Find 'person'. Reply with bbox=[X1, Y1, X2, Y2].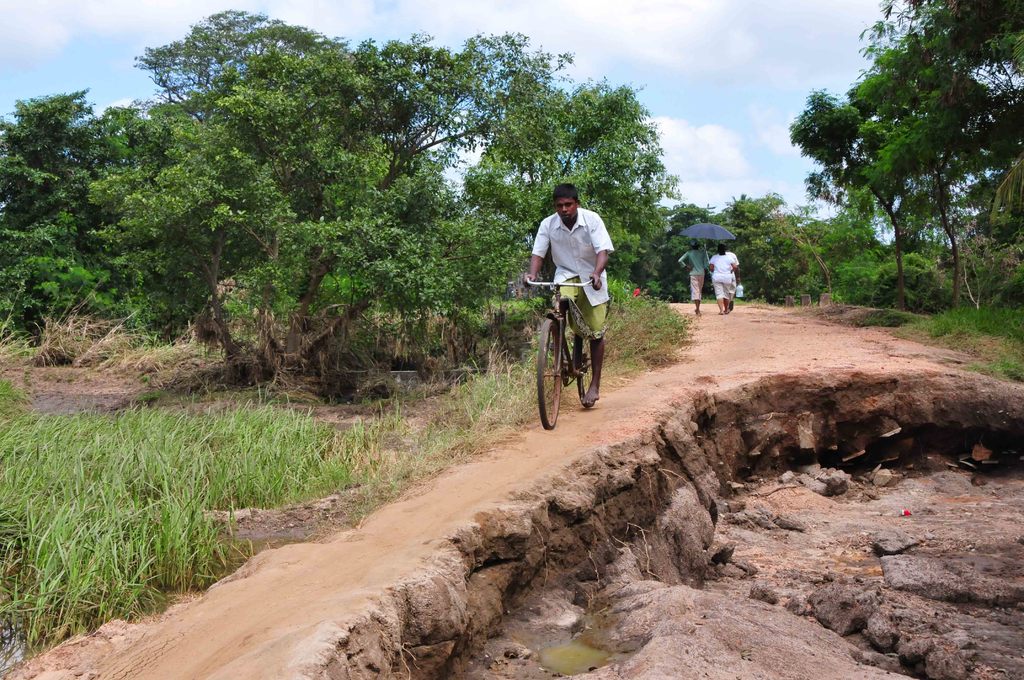
bbox=[676, 244, 708, 312].
